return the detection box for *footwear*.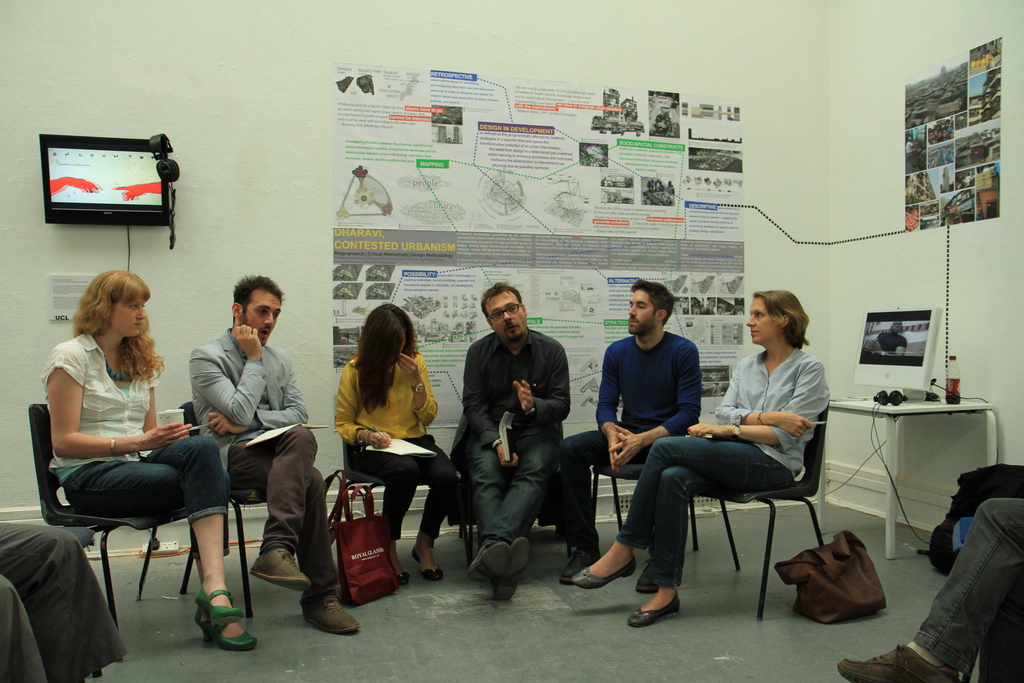
x1=571, y1=554, x2=637, y2=587.
